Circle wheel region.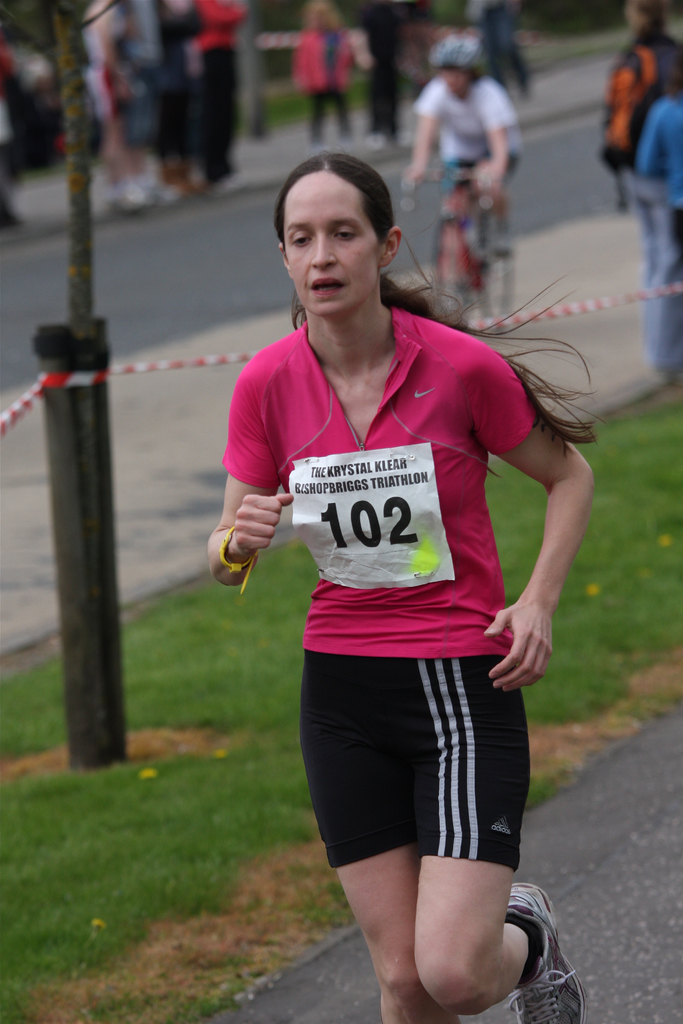
Region: <bbox>472, 200, 518, 340</bbox>.
